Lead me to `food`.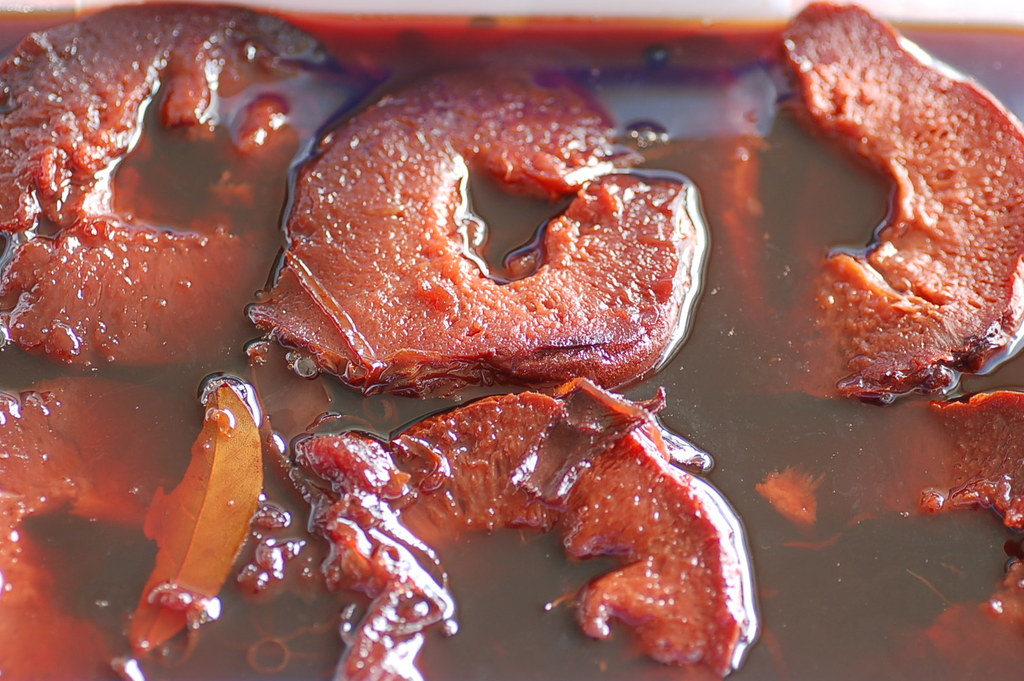
Lead to pyautogui.locateOnScreen(0, 0, 1023, 680).
